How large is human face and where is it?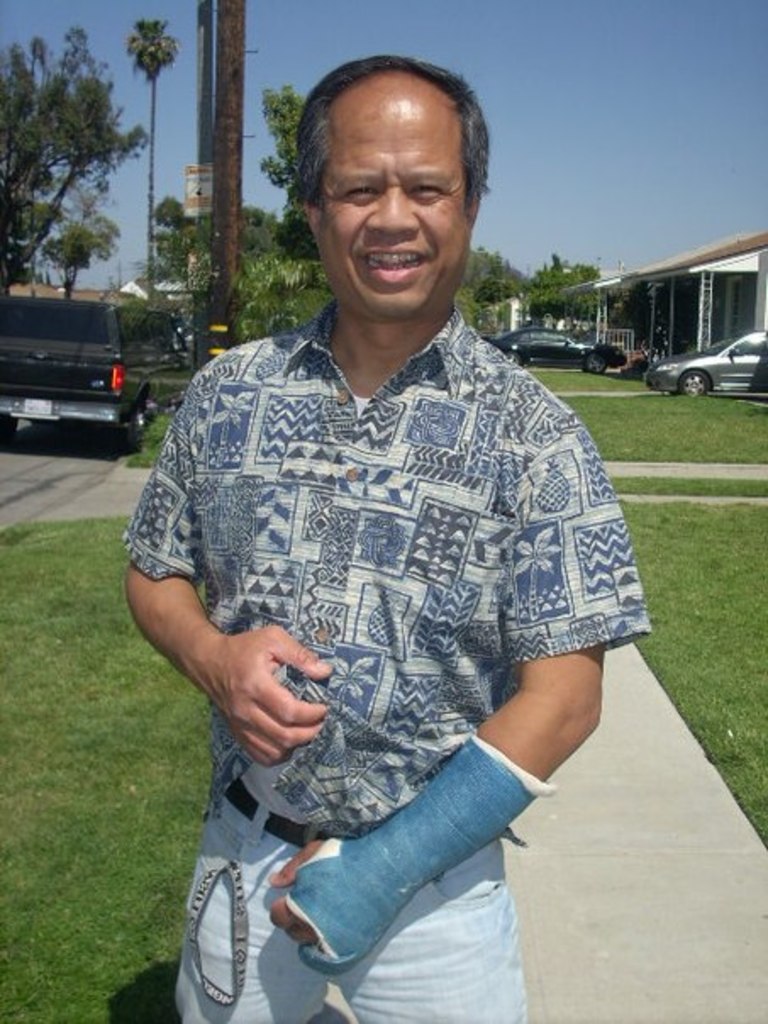
Bounding box: l=320, t=97, r=470, b=320.
